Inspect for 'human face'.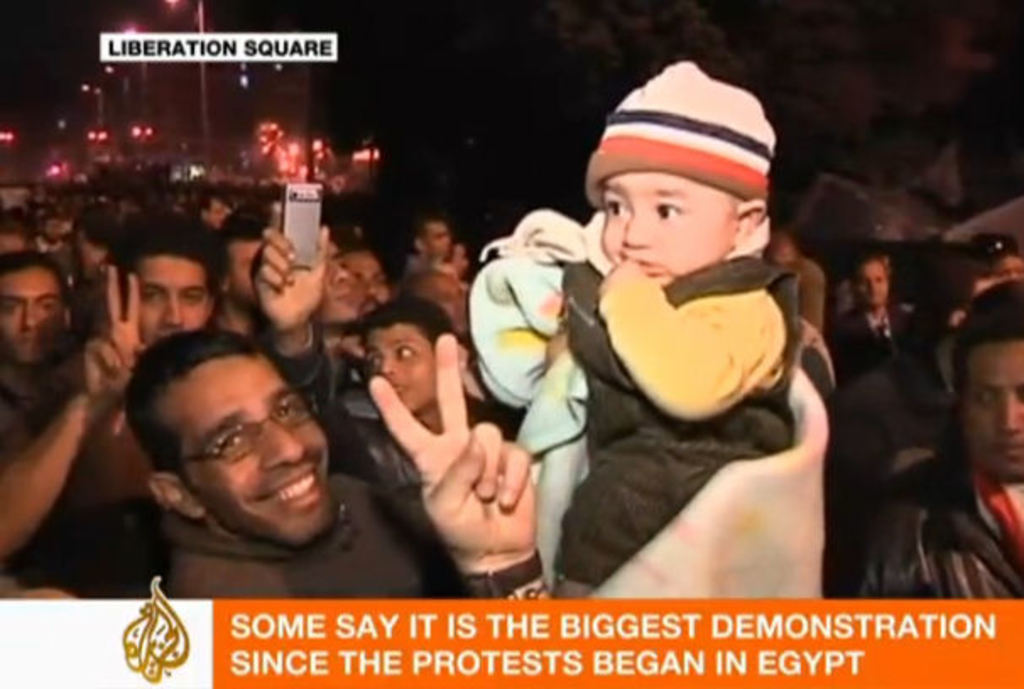
Inspection: <region>968, 344, 1022, 475</region>.
